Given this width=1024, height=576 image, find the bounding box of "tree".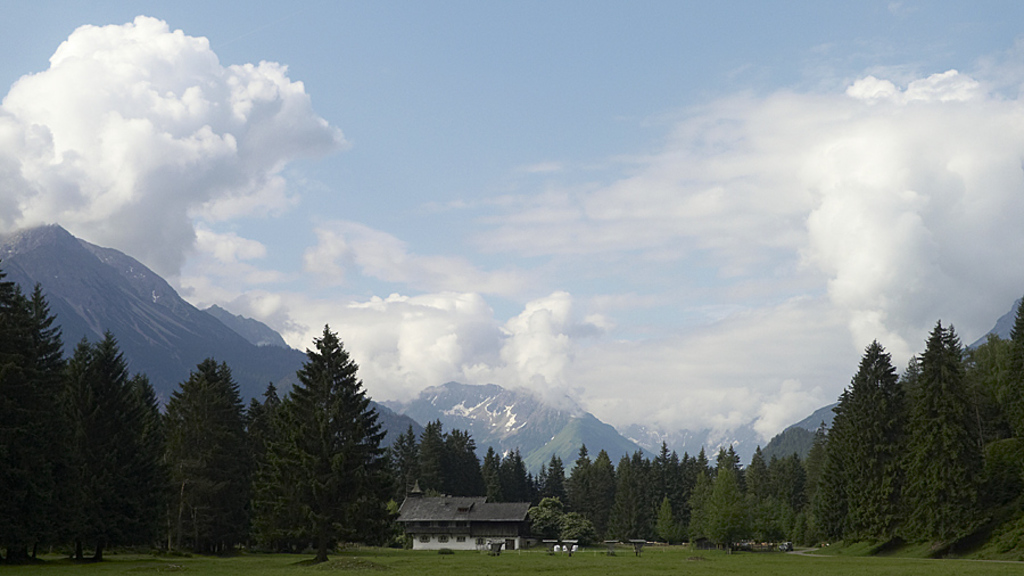
(left=478, top=446, right=532, bottom=503).
